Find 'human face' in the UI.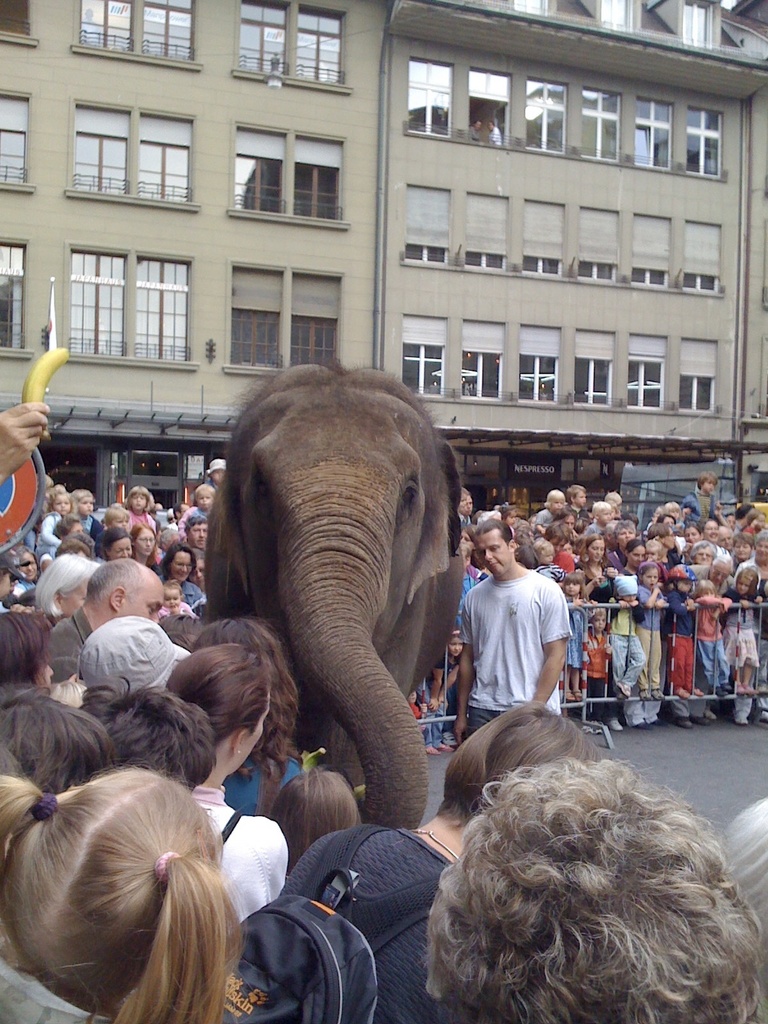
UI element at {"x1": 700, "y1": 547, "x2": 716, "y2": 566}.
